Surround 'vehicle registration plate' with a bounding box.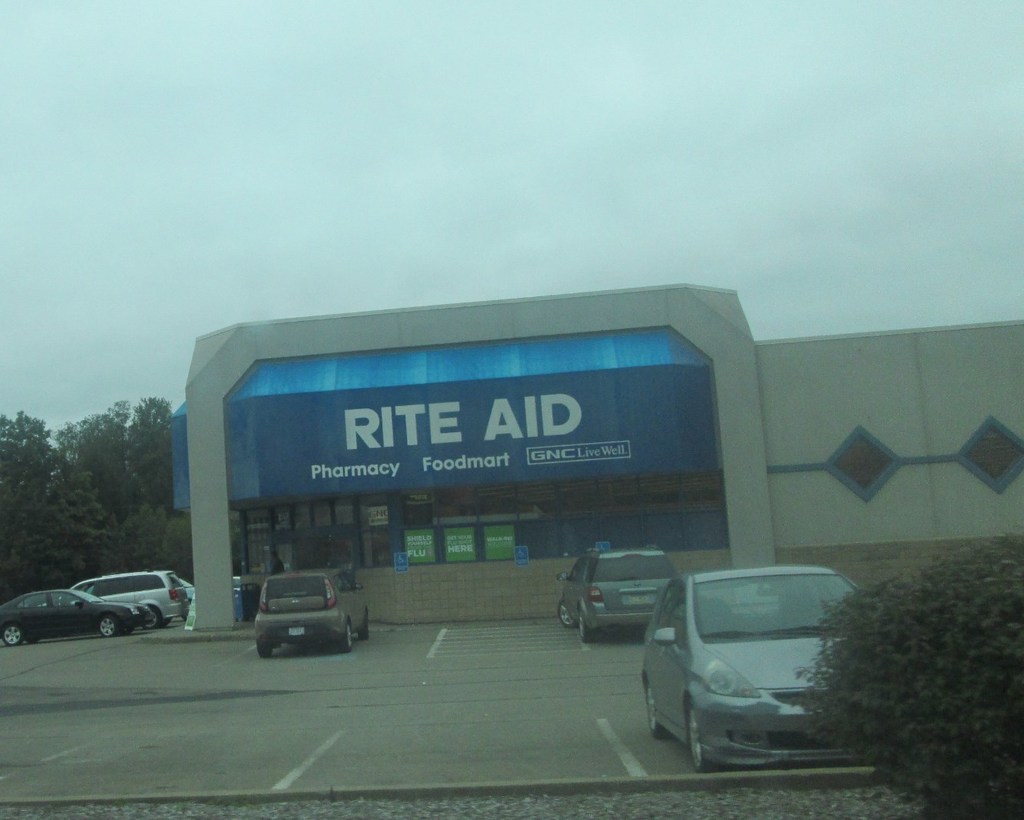
rect(286, 627, 305, 638).
